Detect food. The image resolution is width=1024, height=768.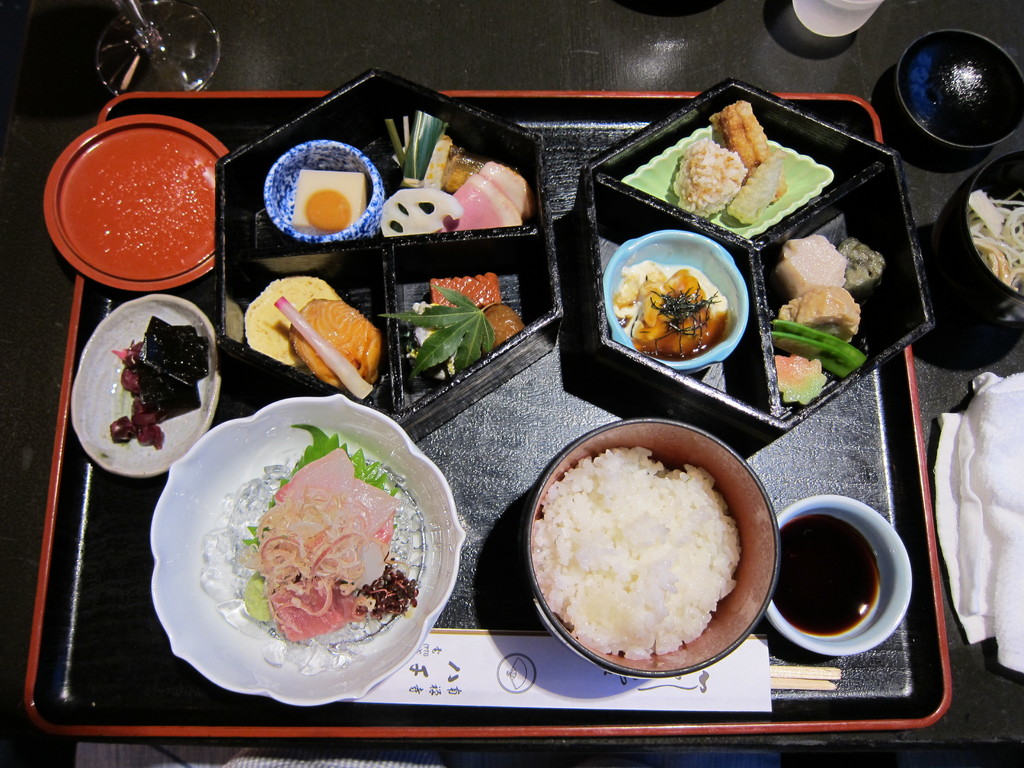
locate(275, 295, 374, 399).
